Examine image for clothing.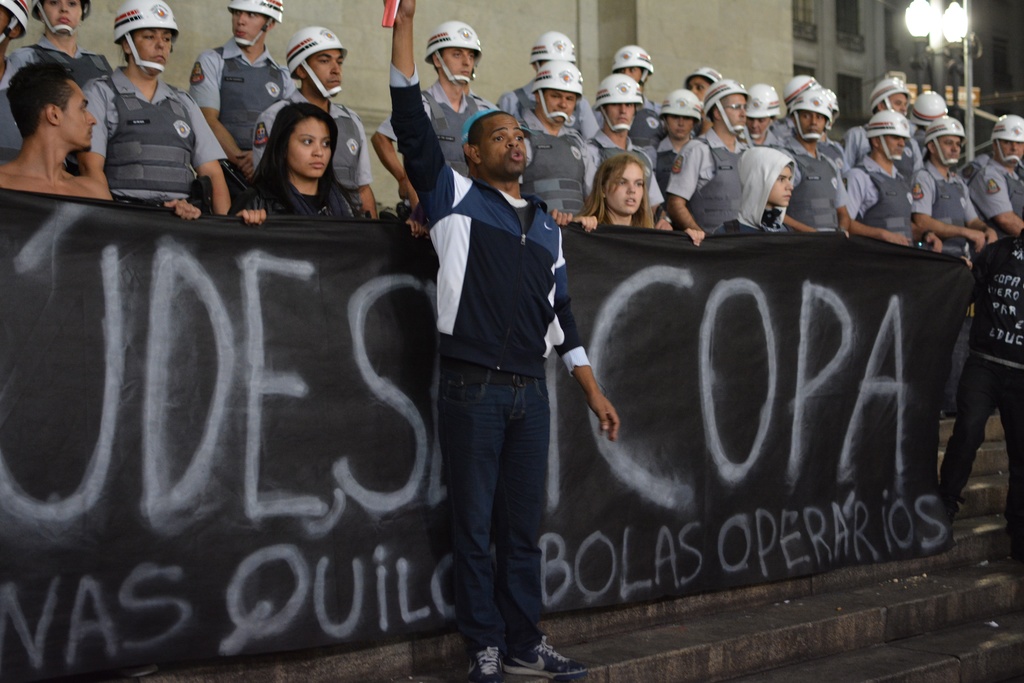
Examination result: crop(253, 86, 376, 217).
